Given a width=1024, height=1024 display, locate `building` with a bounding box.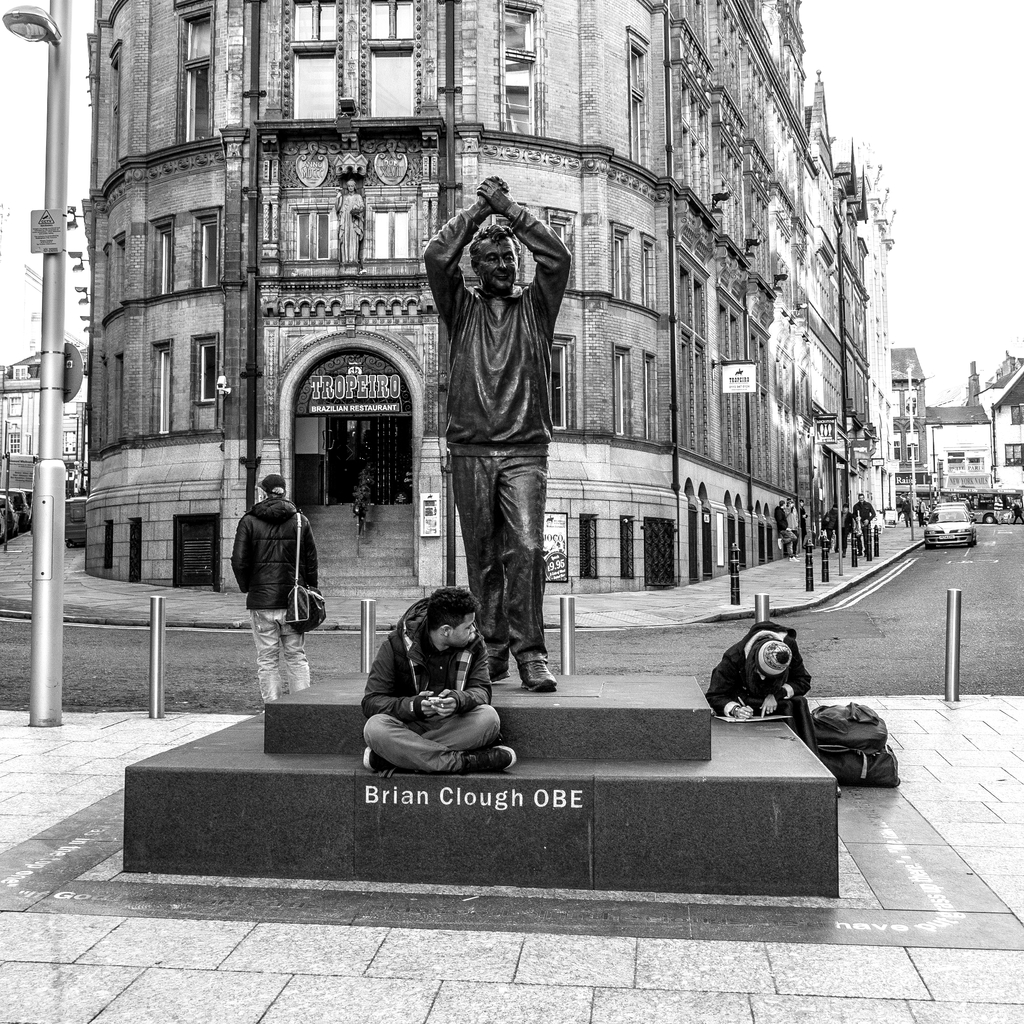
Located: l=0, t=0, r=1023, b=601.
